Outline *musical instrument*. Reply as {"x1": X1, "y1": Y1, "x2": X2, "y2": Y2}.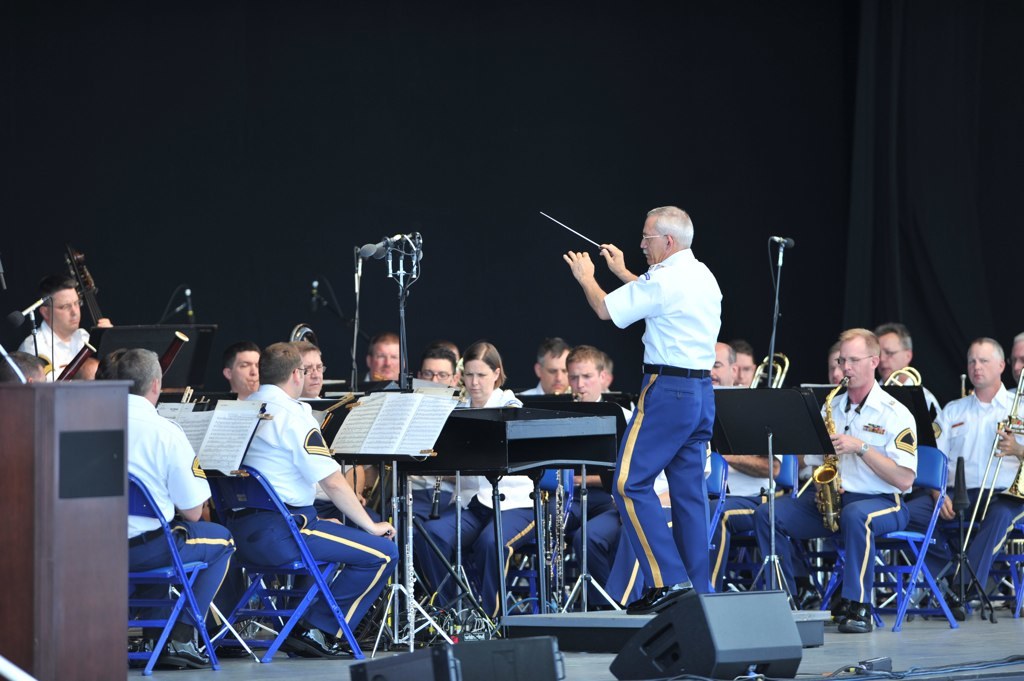
{"x1": 54, "y1": 338, "x2": 96, "y2": 387}.
